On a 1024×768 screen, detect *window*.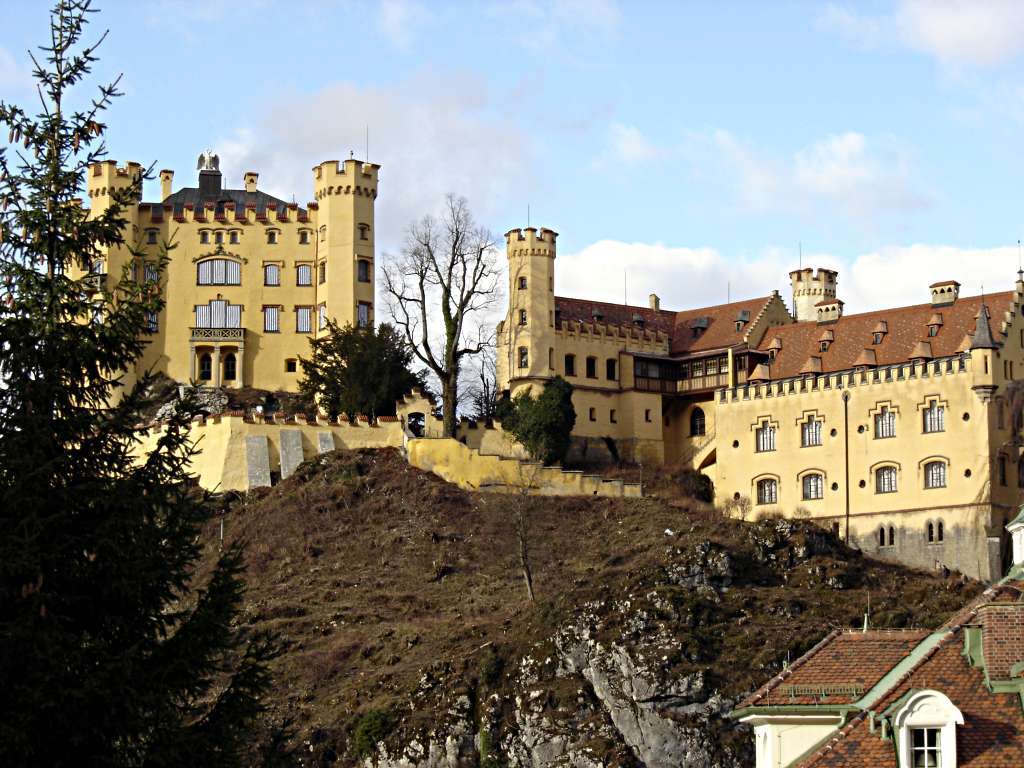
x1=284 y1=357 x2=300 y2=373.
